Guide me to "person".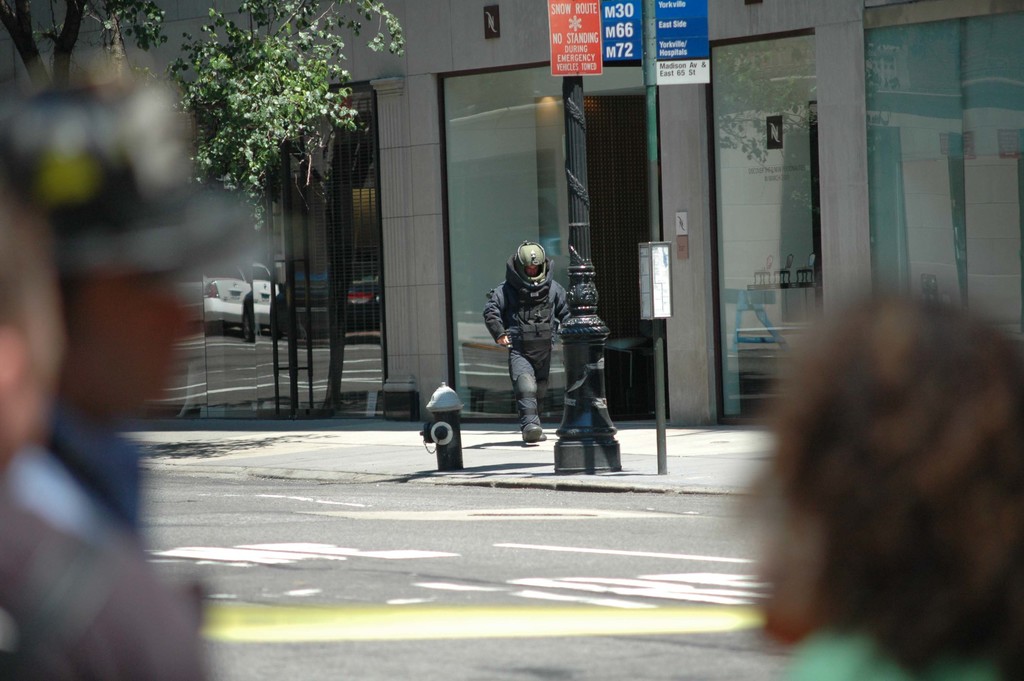
Guidance: bbox(10, 63, 243, 566).
